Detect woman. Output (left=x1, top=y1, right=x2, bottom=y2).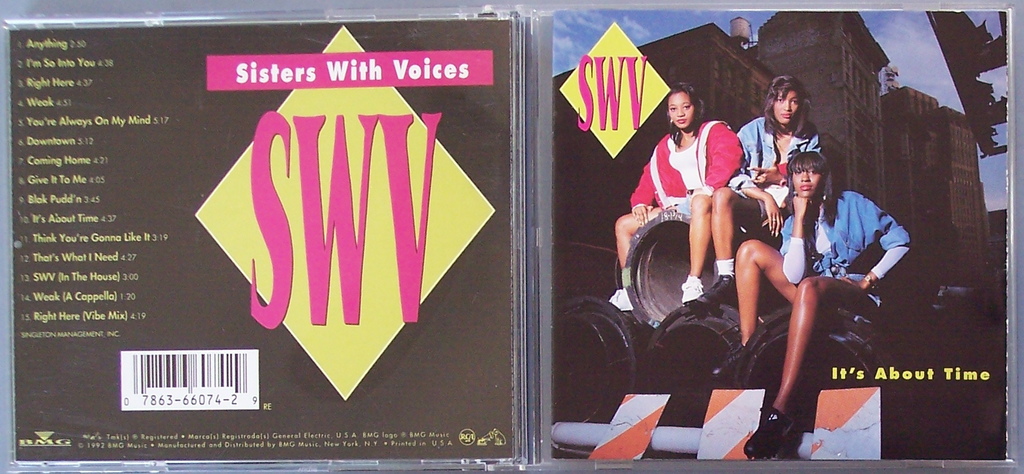
(left=602, top=81, right=742, bottom=306).
